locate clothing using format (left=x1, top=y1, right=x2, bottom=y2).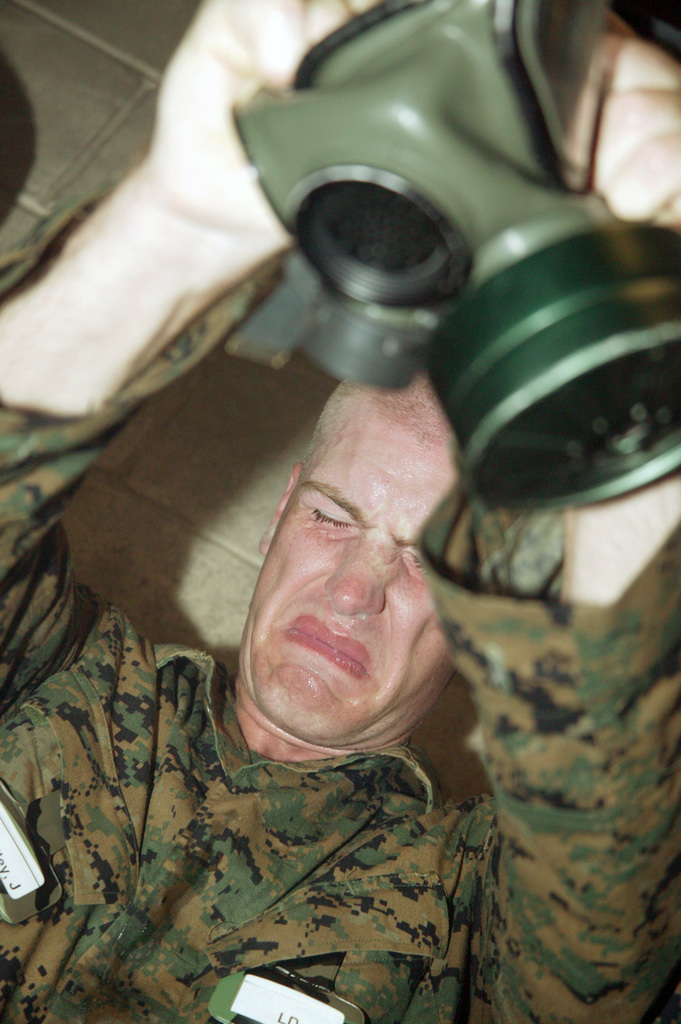
(left=0, top=179, right=680, bottom=1022).
